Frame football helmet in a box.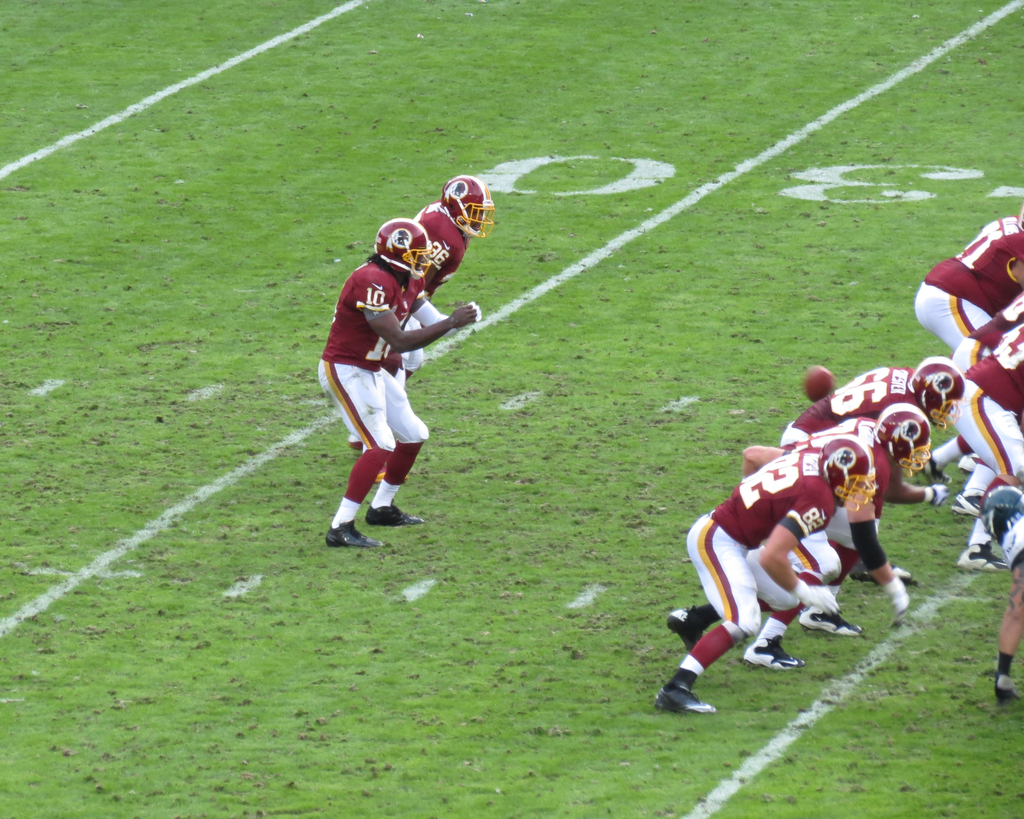
l=816, t=434, r=881, b=512.
